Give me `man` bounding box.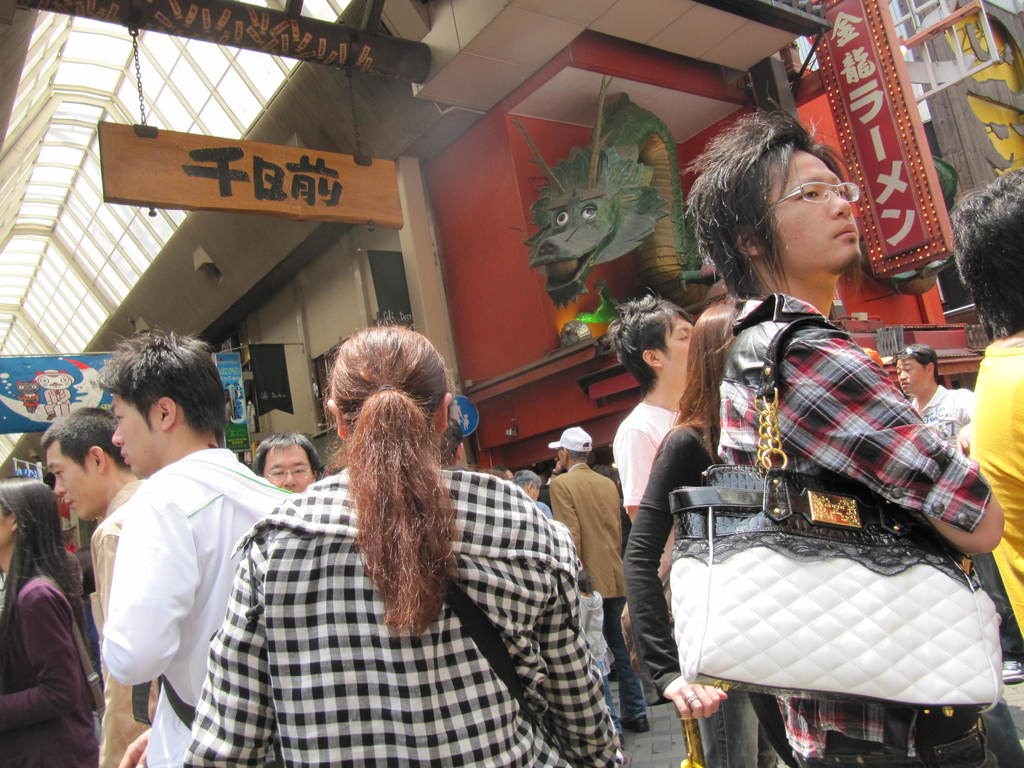
33,399,174,767.
